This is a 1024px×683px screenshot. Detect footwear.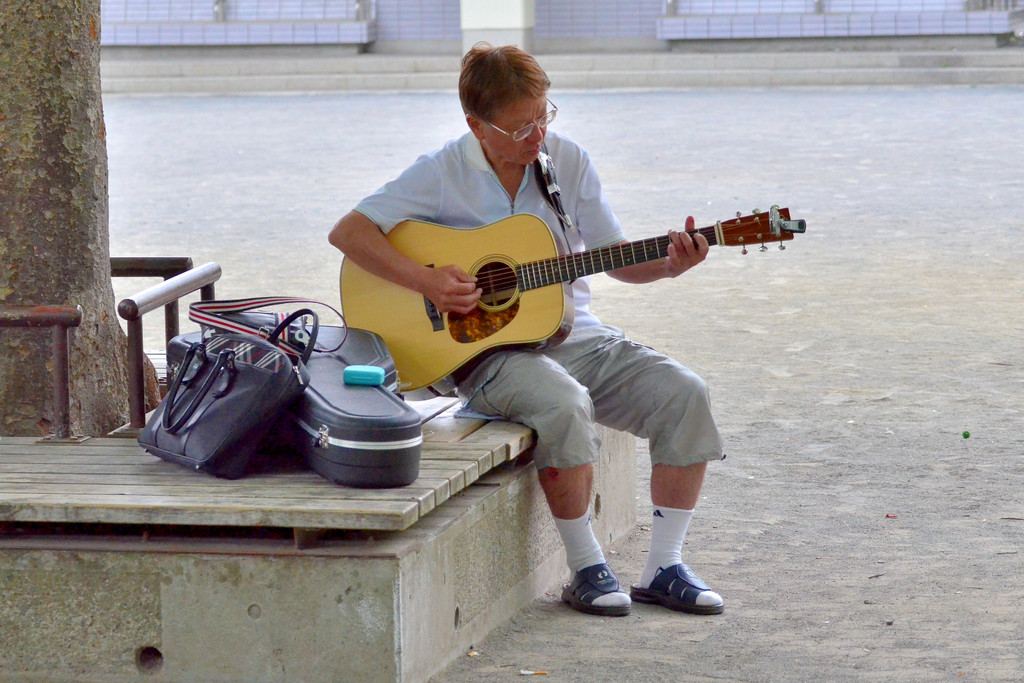
box(637, 561, 722, 621).
